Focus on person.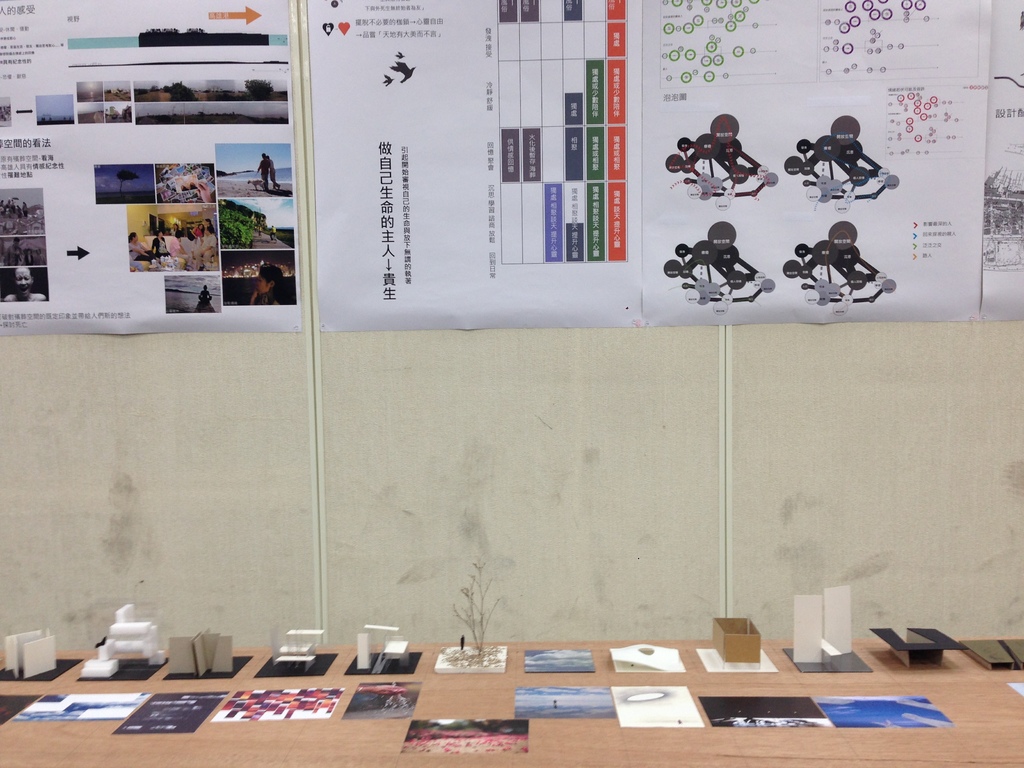
Focused at Rect(1, 262, 50, 307).
